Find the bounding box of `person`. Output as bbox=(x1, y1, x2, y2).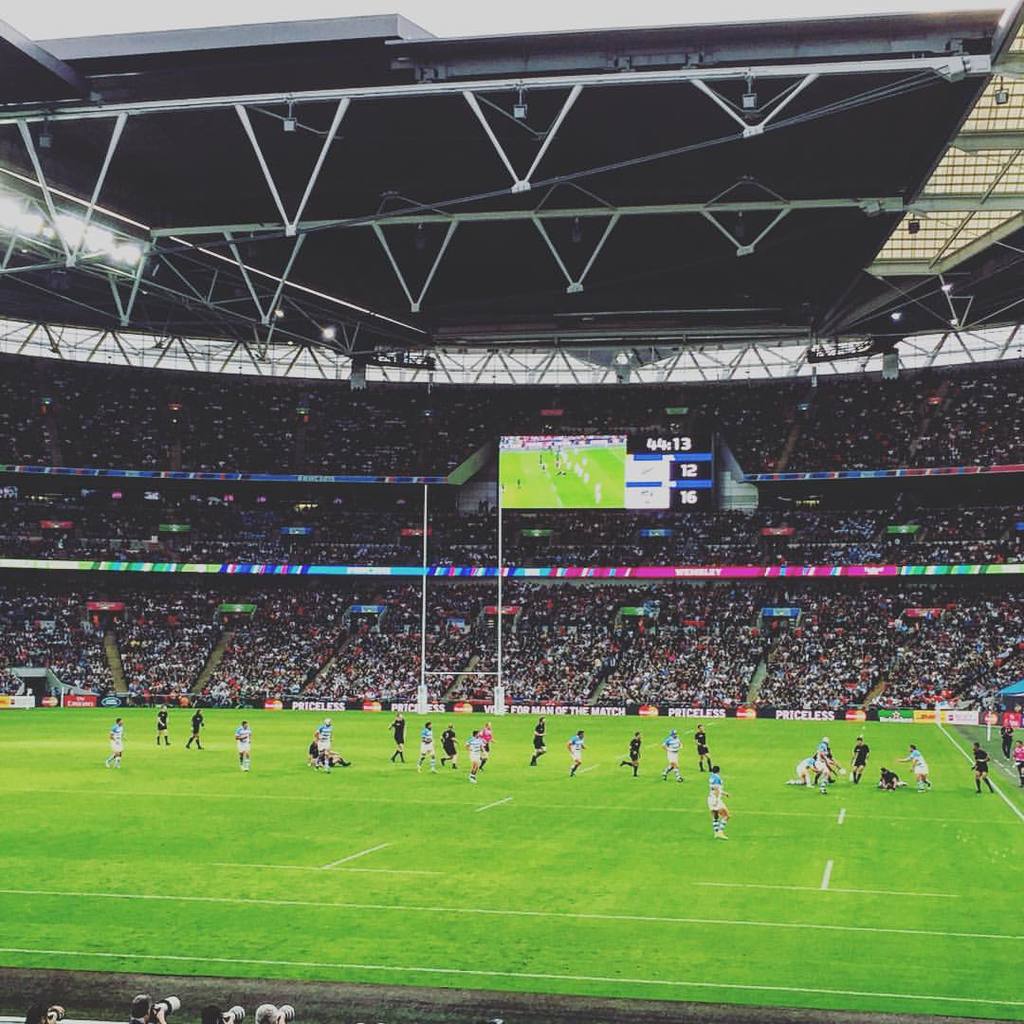
bbox=(661, 730, 686, 784).
